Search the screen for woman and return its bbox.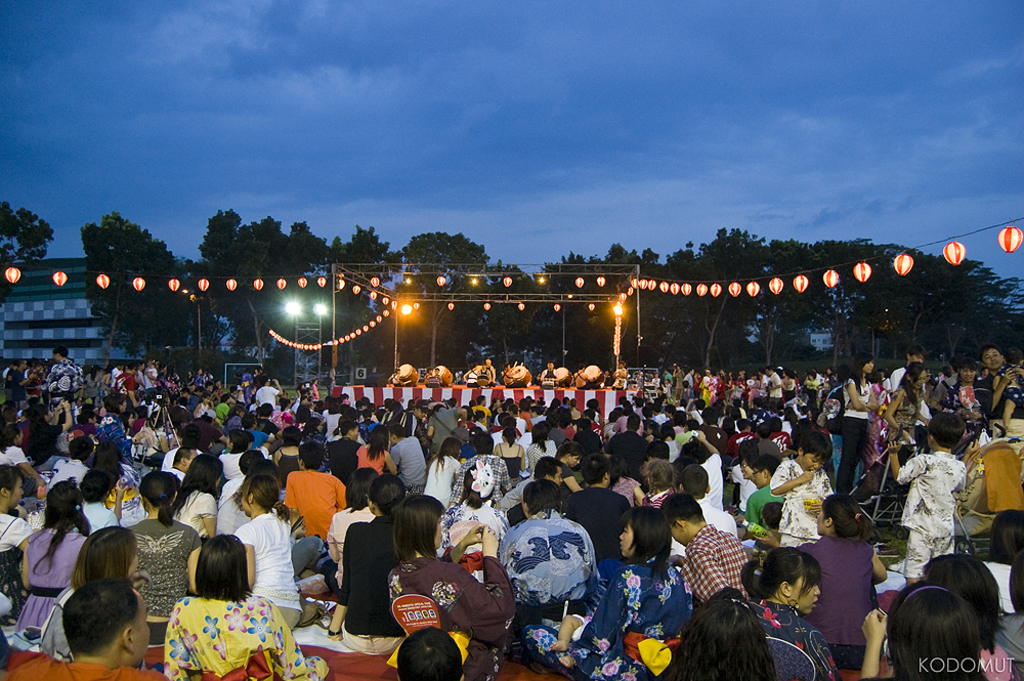
Found: select_region(420, 433, 465, 508).
